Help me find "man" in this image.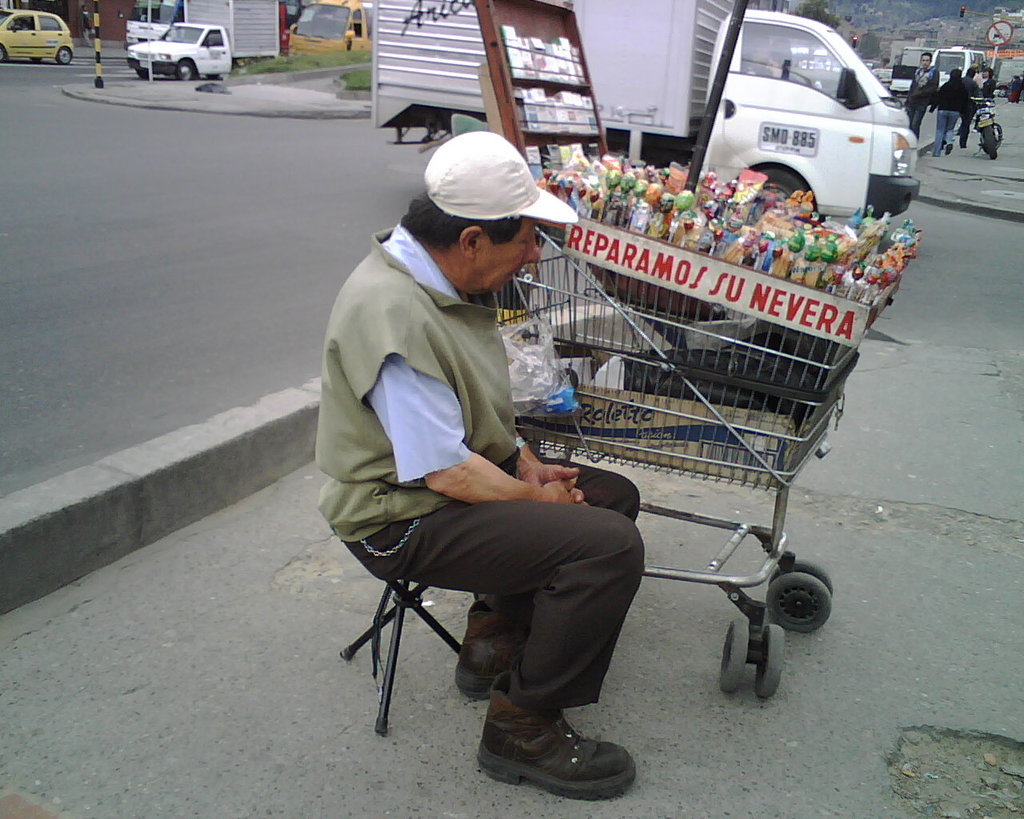
Found it: pyautogui.locateOnScreen(930, 57, 972, 174).
